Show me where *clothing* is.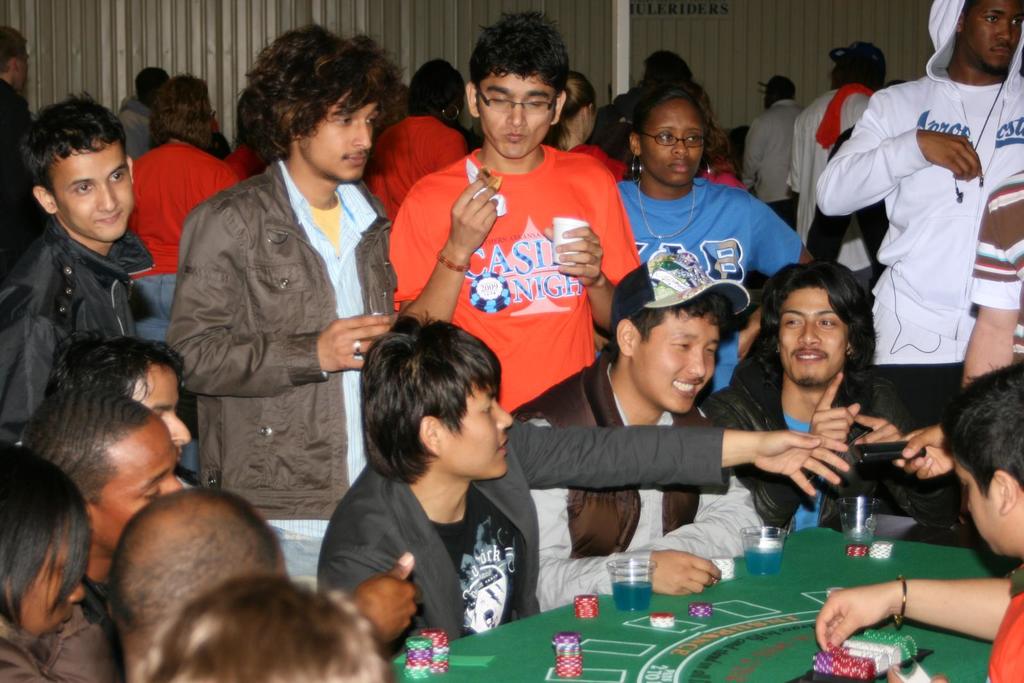
*clothing* is at Rect(508, 356, 774, 613).
